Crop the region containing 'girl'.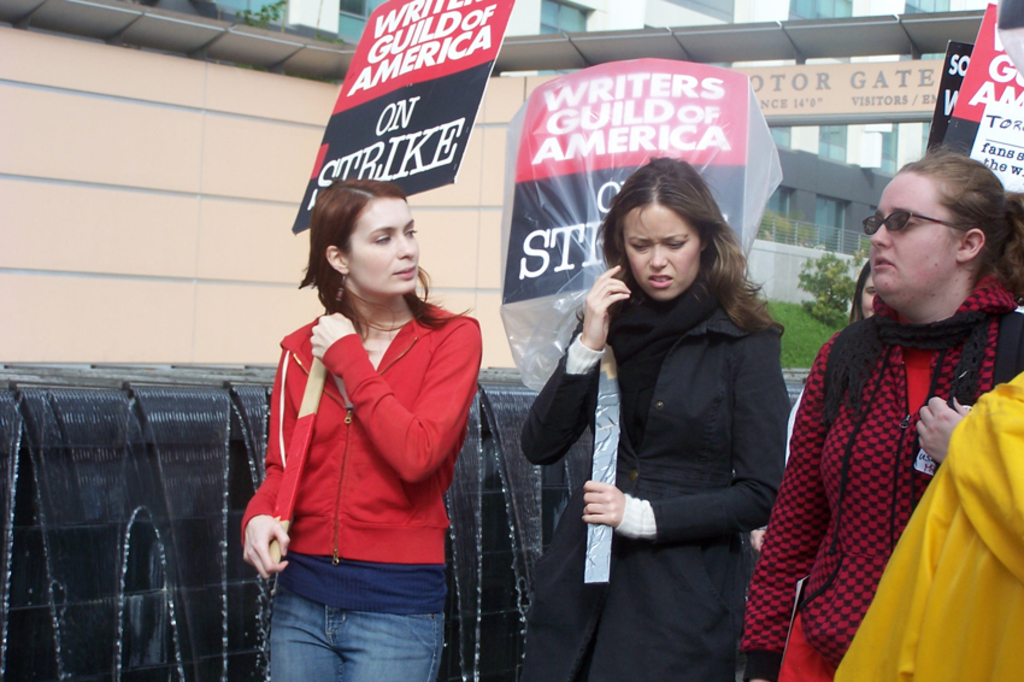
Crop region: l=520, t=149, r=789, b=681.
